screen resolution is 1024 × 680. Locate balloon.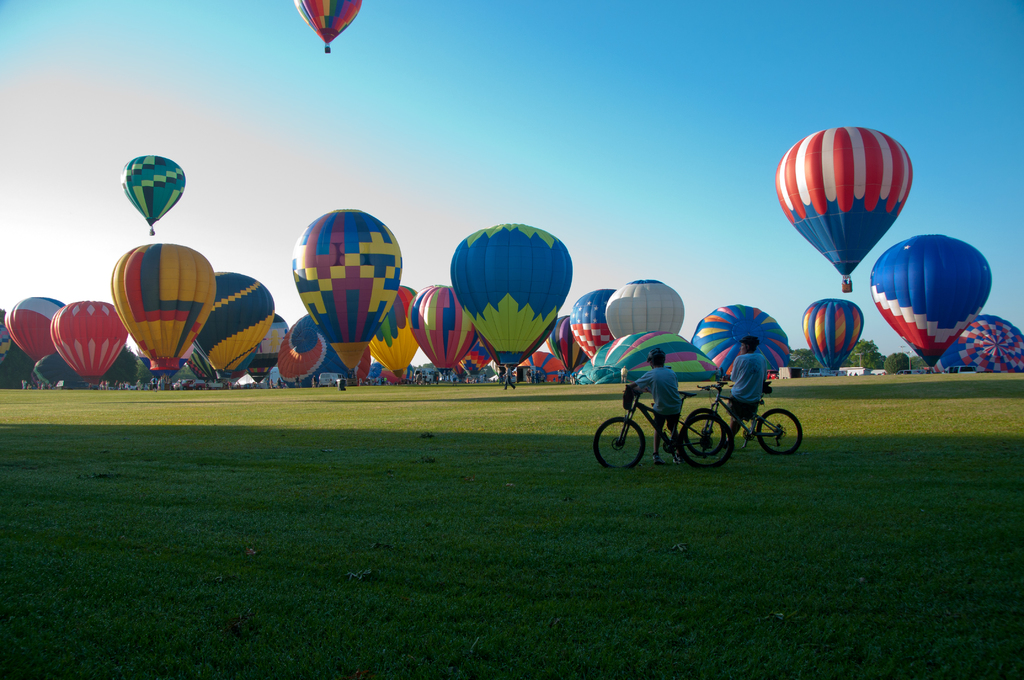
locate(546, 316, 586, 371).
